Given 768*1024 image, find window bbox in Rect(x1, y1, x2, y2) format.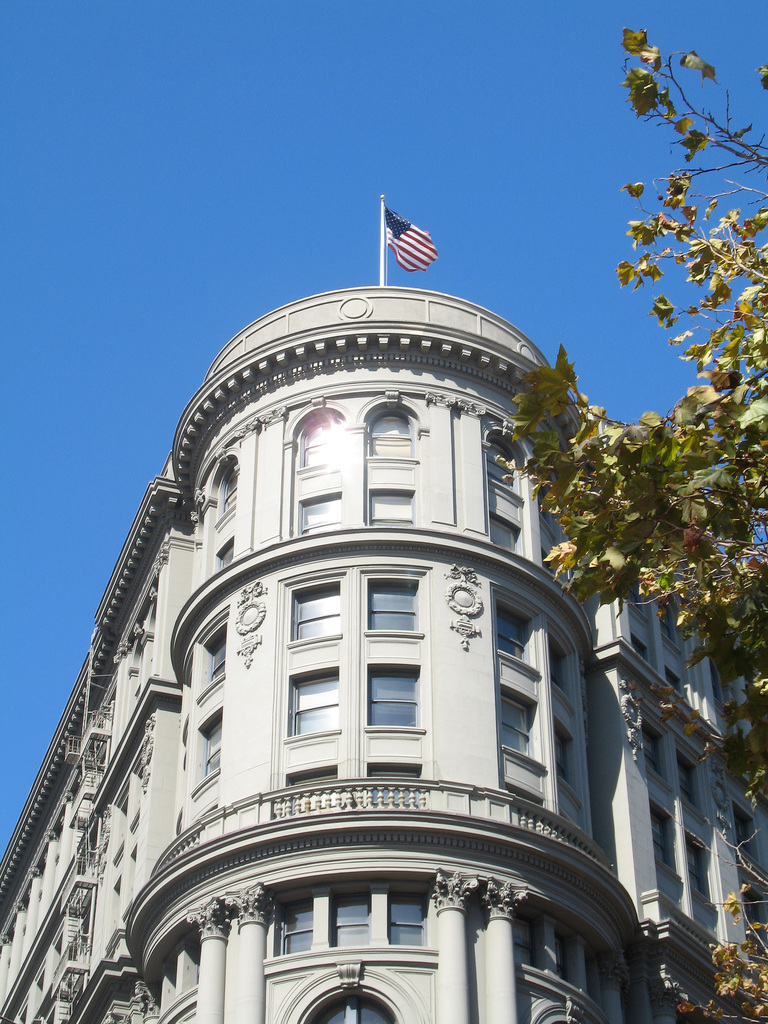
Rect(213, 537, 239, 570).
